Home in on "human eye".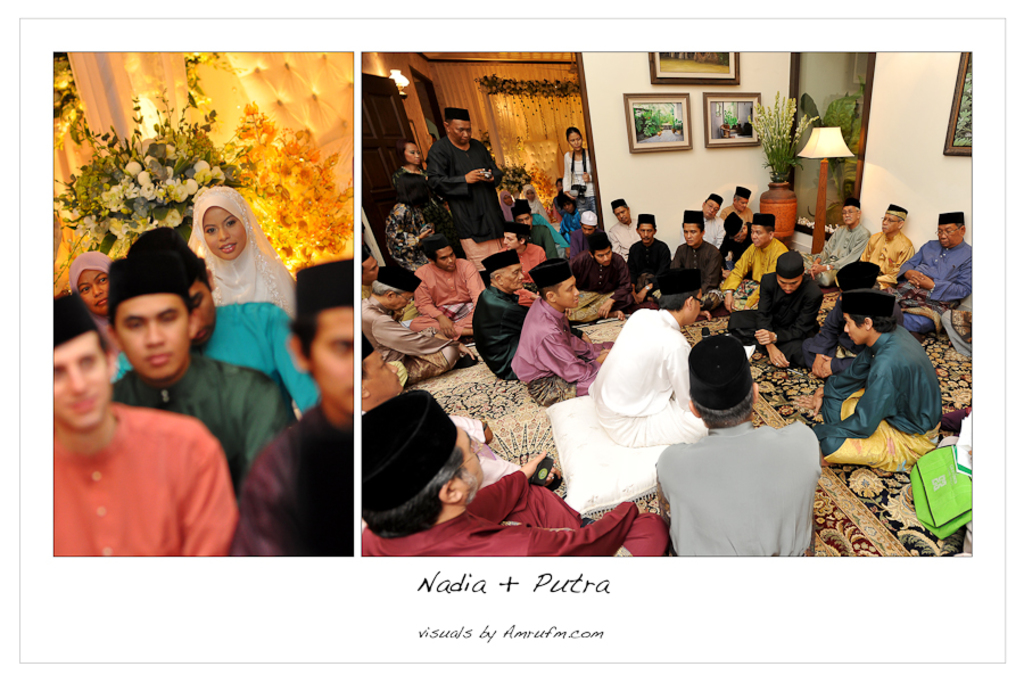
Homed in at {"left": 512, "top": 268, "right": 521, "bottom": 278}.
